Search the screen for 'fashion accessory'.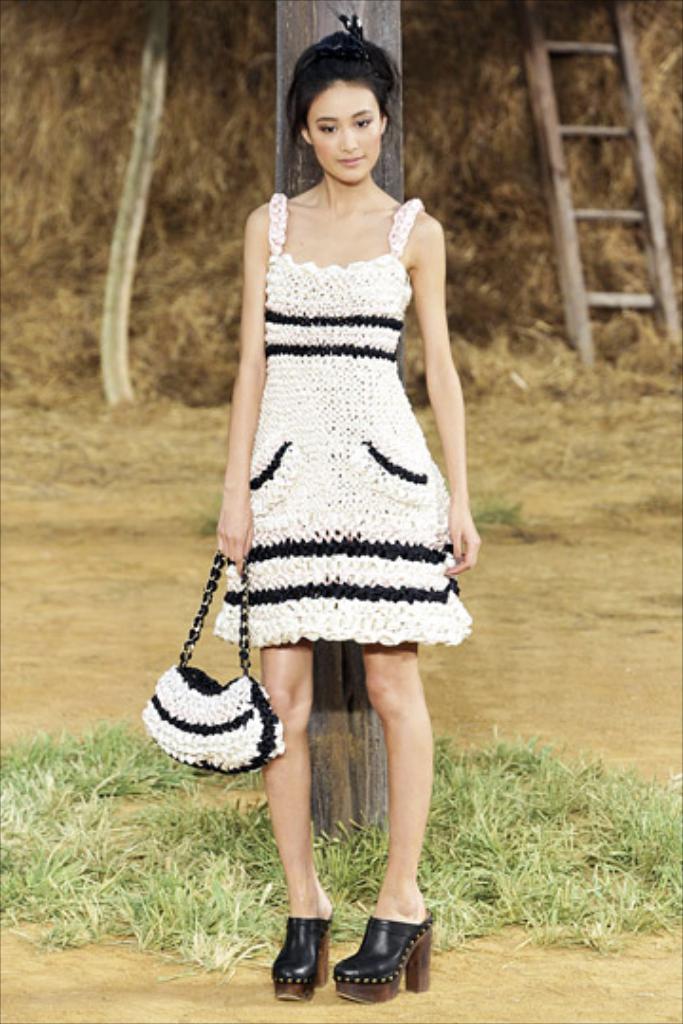
Found at <box>334,914,442,1007</box>.
